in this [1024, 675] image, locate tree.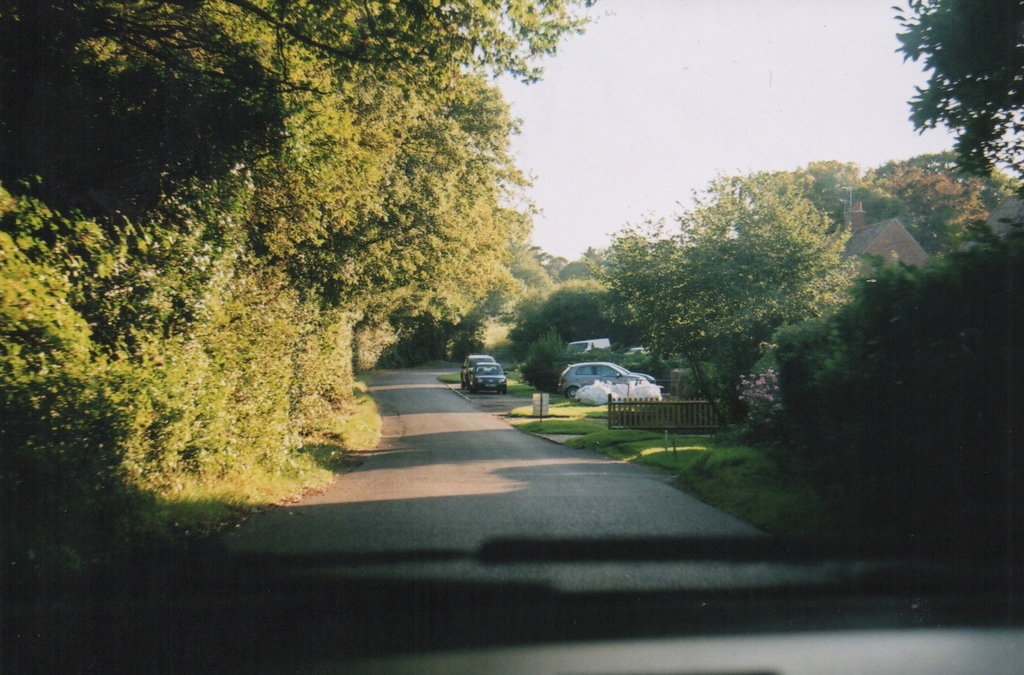
Bounding box: box=[515, 321, 586, 389].
